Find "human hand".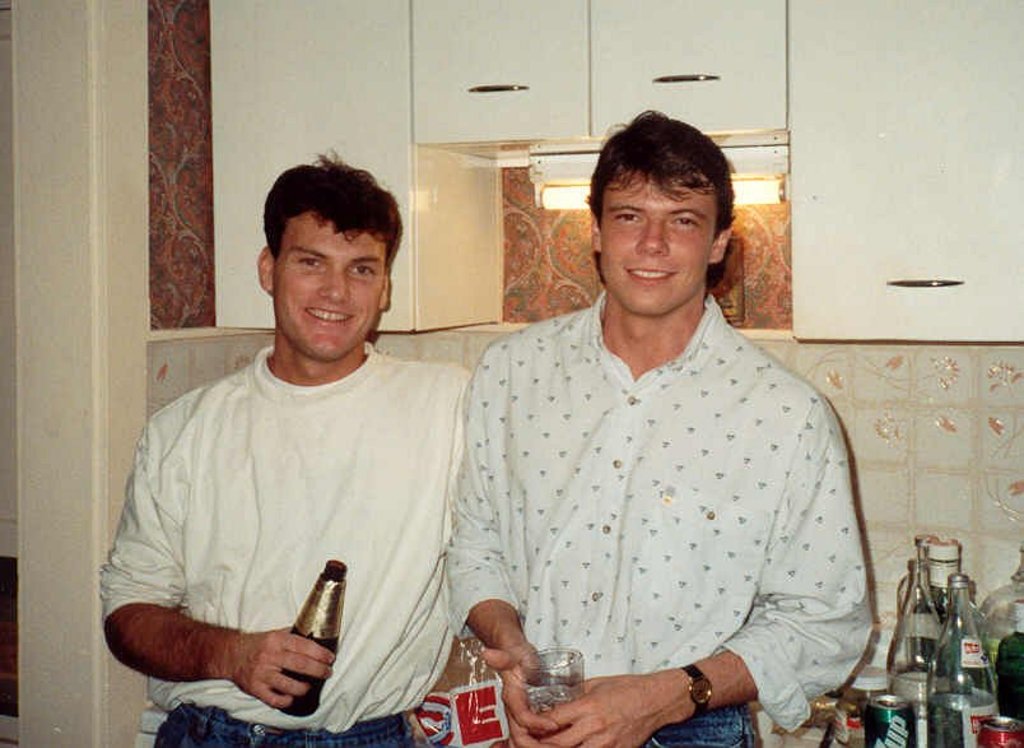
[479, 640, 560, 747].
